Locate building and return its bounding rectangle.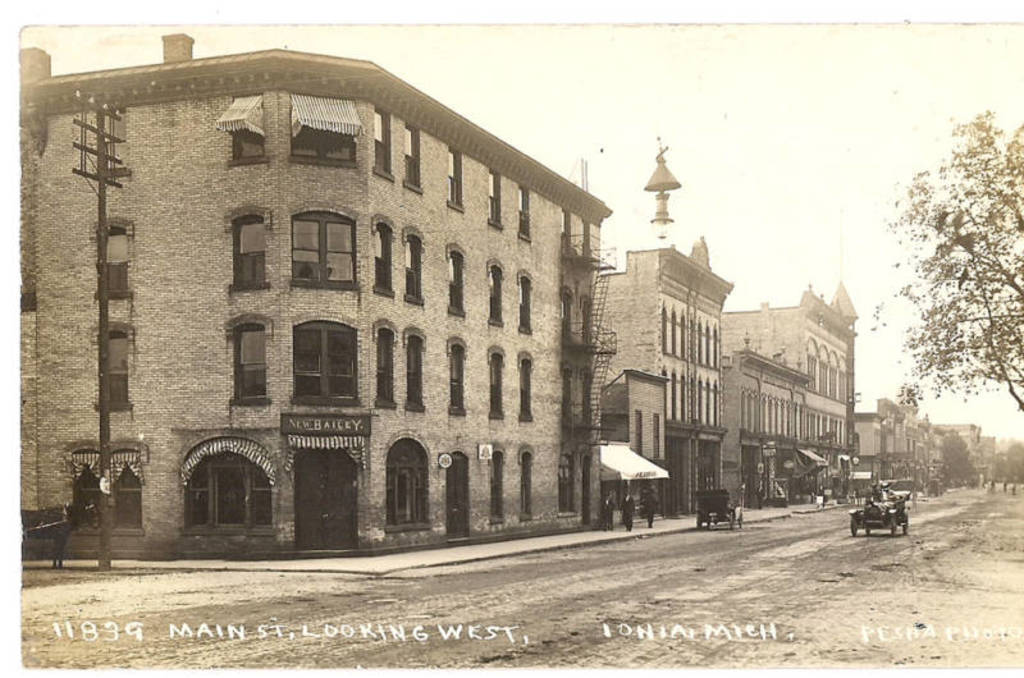
17, 32, 612, 565.
